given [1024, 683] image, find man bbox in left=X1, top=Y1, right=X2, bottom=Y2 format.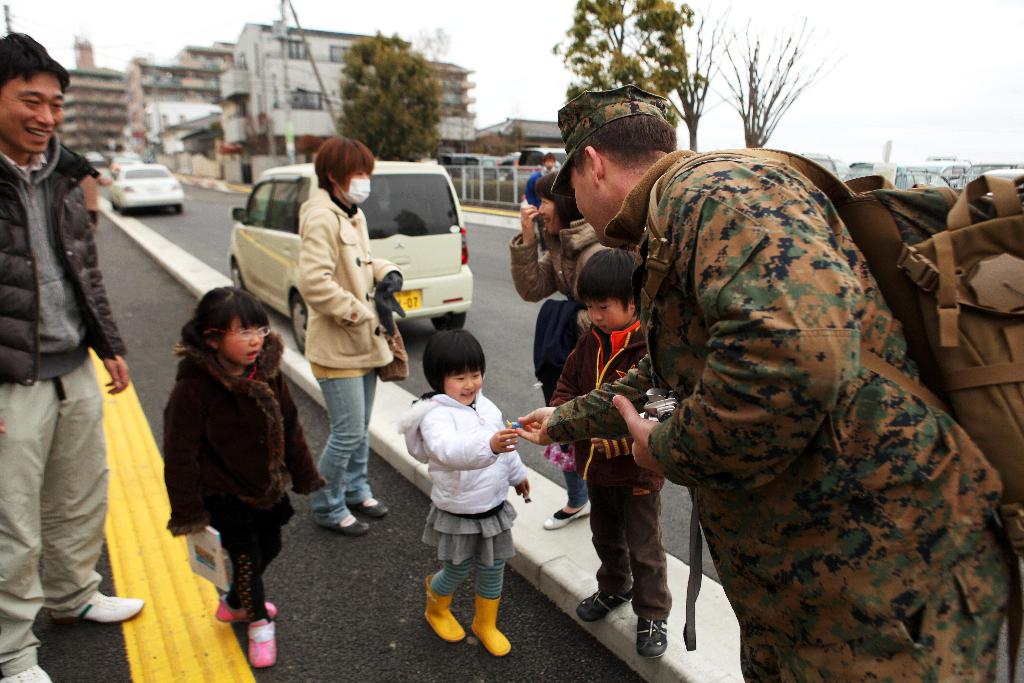
left=516, top=86, right=1023, bottom=682.
